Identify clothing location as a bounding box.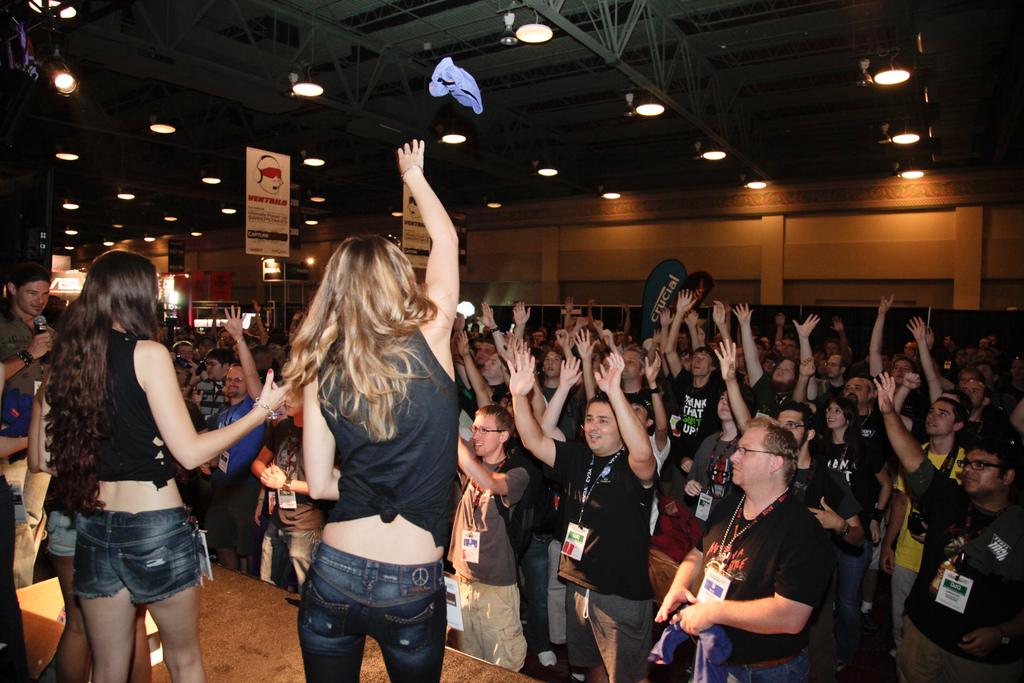
{"left": 515, "top": 447, "right": 557, "bottom": 657}.
